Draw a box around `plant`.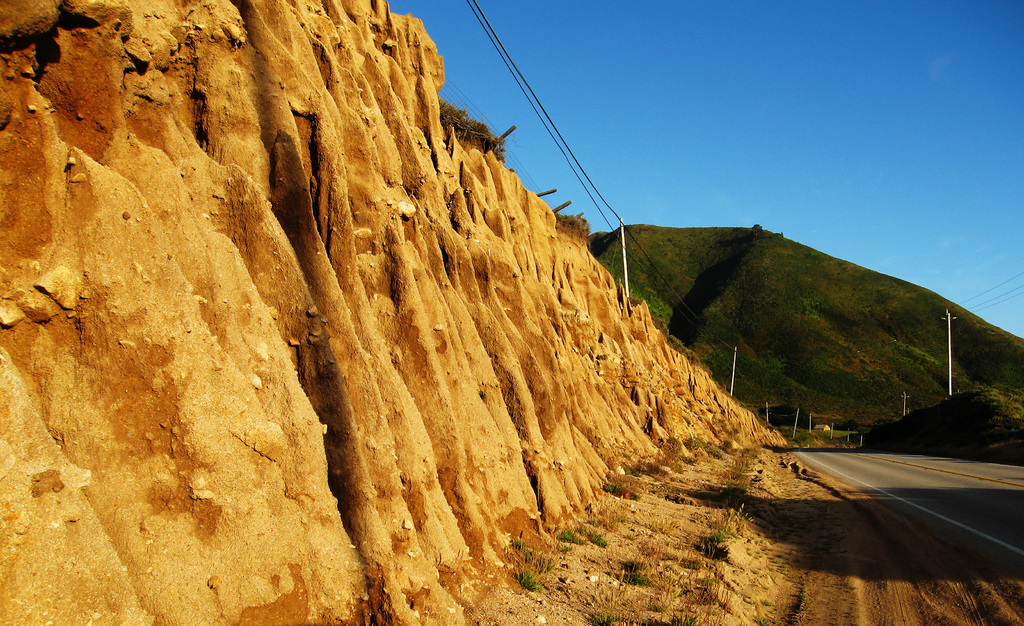
box(720, 466, 752, 482).
